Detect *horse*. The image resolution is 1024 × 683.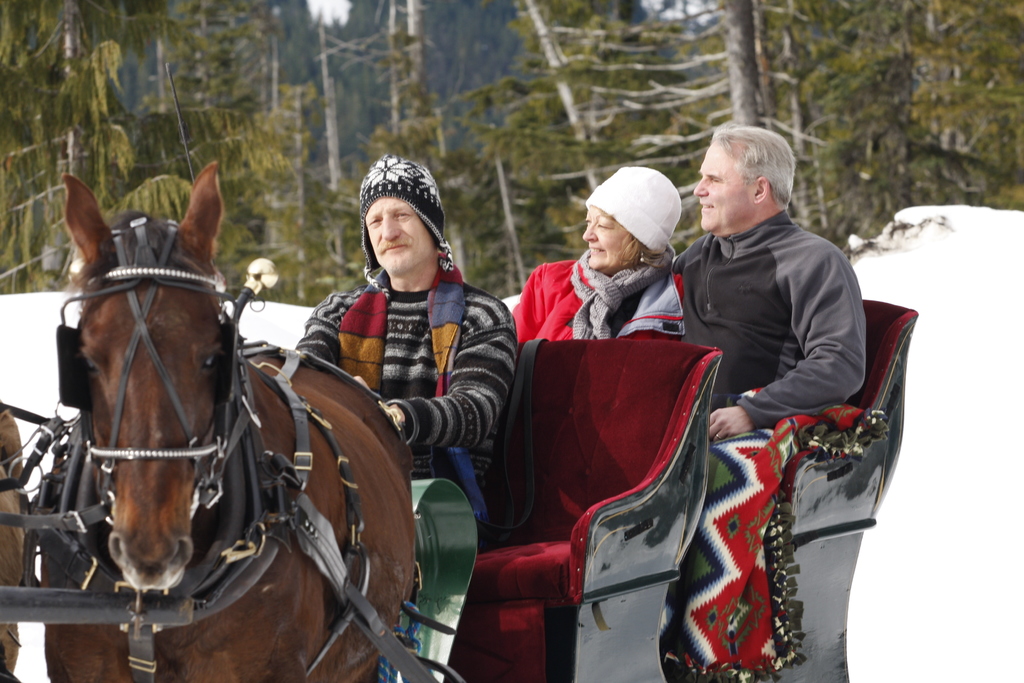
46 160 415 682.
